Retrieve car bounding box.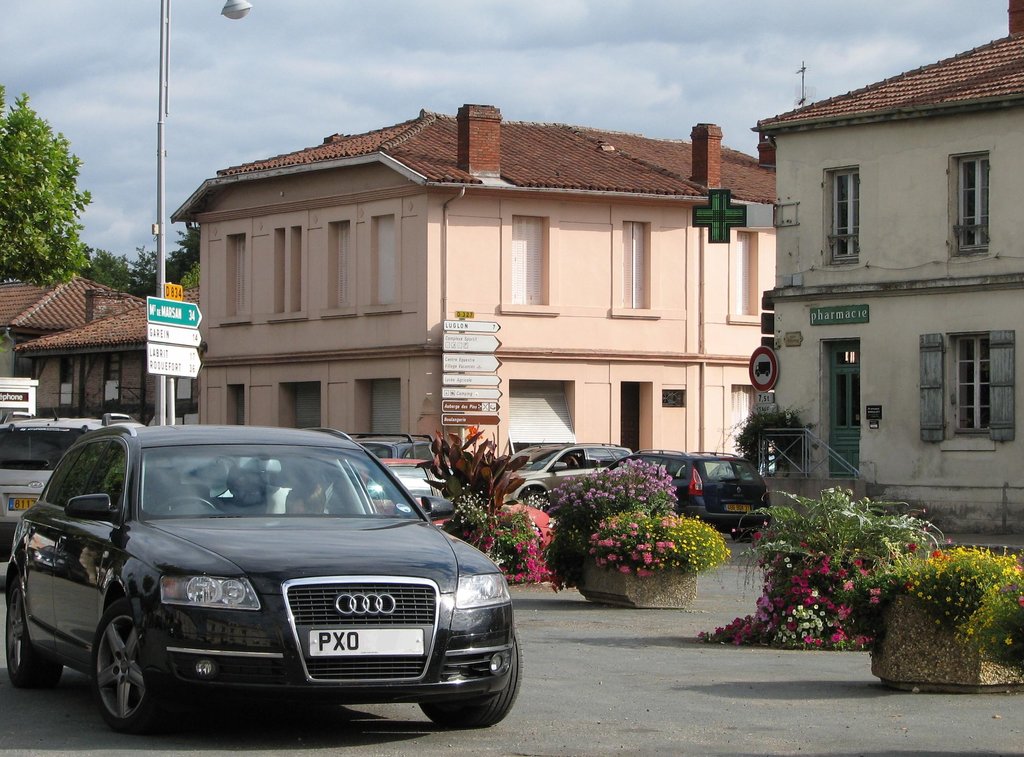
Bounding box: rect(504, 441, 636, 508).
